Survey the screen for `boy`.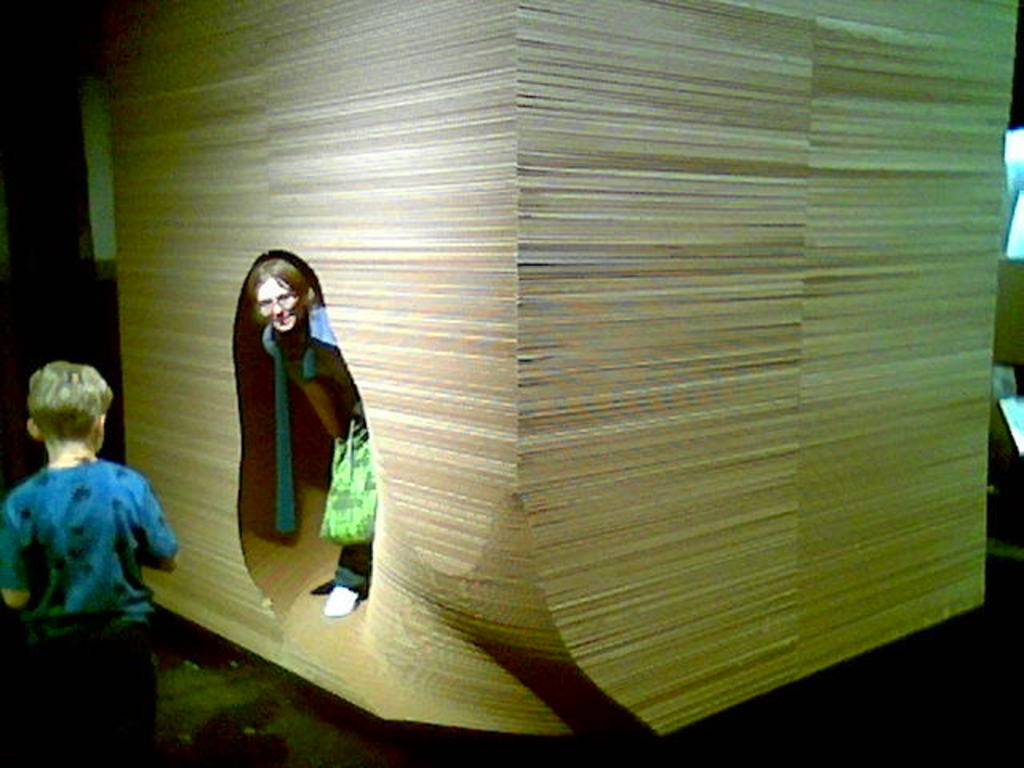
Survey found: left=2, top=341, right=187, bottom=712.
